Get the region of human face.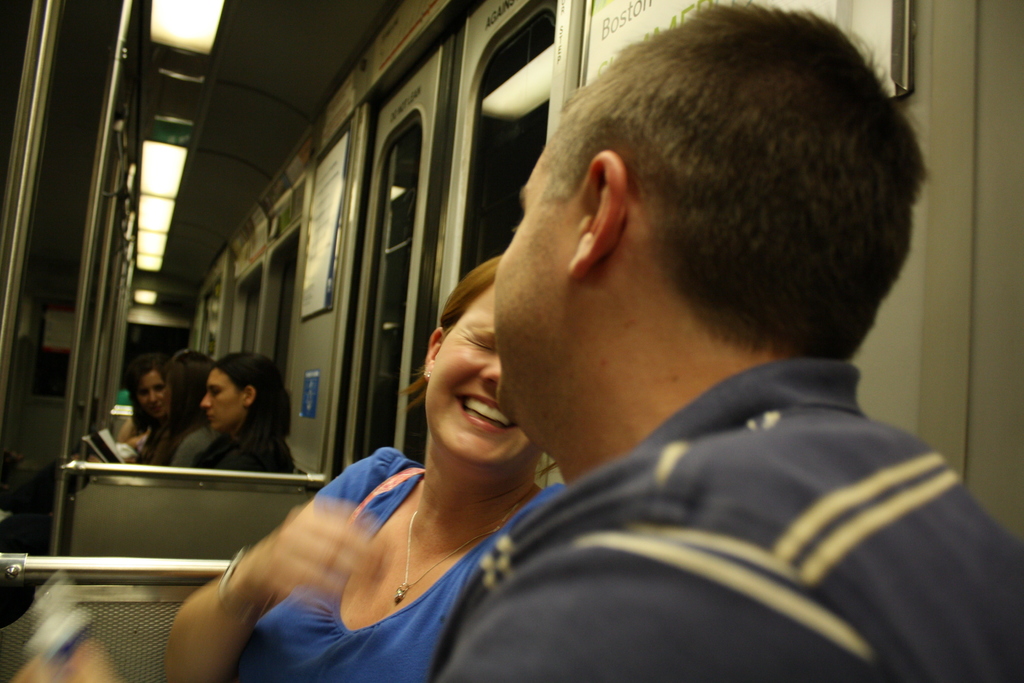
rect(419, 273, 540, 477).
